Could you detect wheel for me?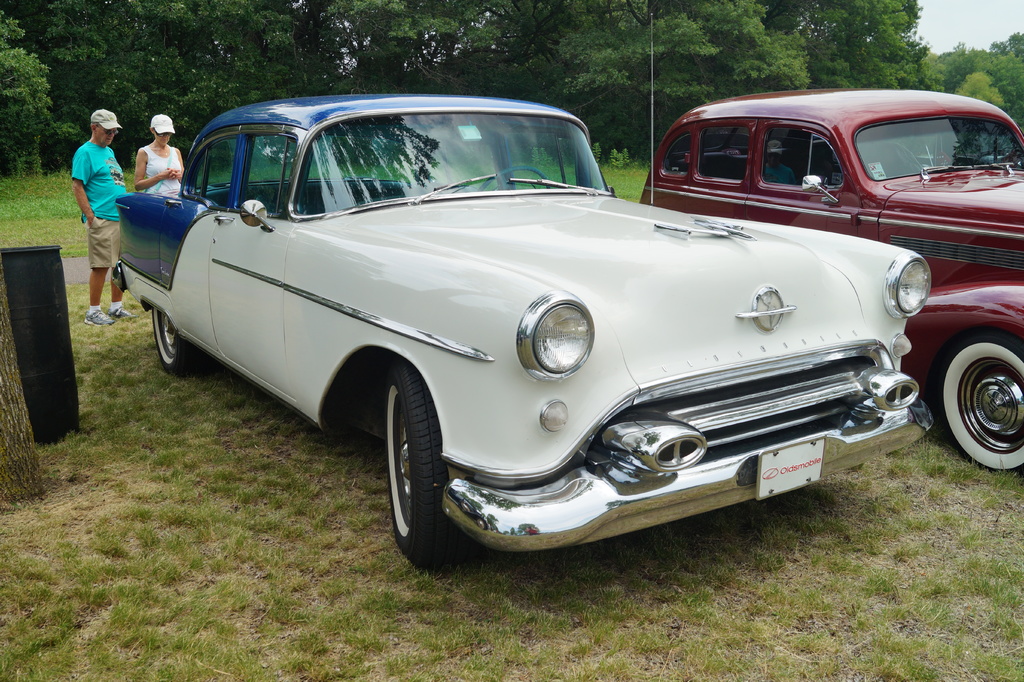
Detection result: select_region(152, 300, 199, 369).
